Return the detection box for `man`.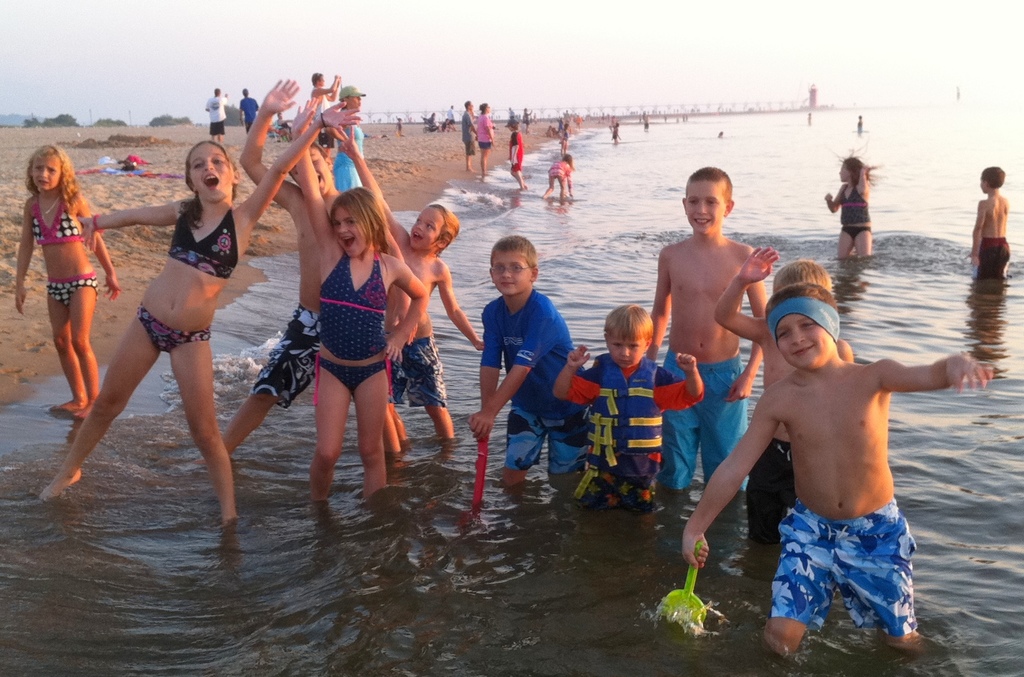
(458,231,583,500).
